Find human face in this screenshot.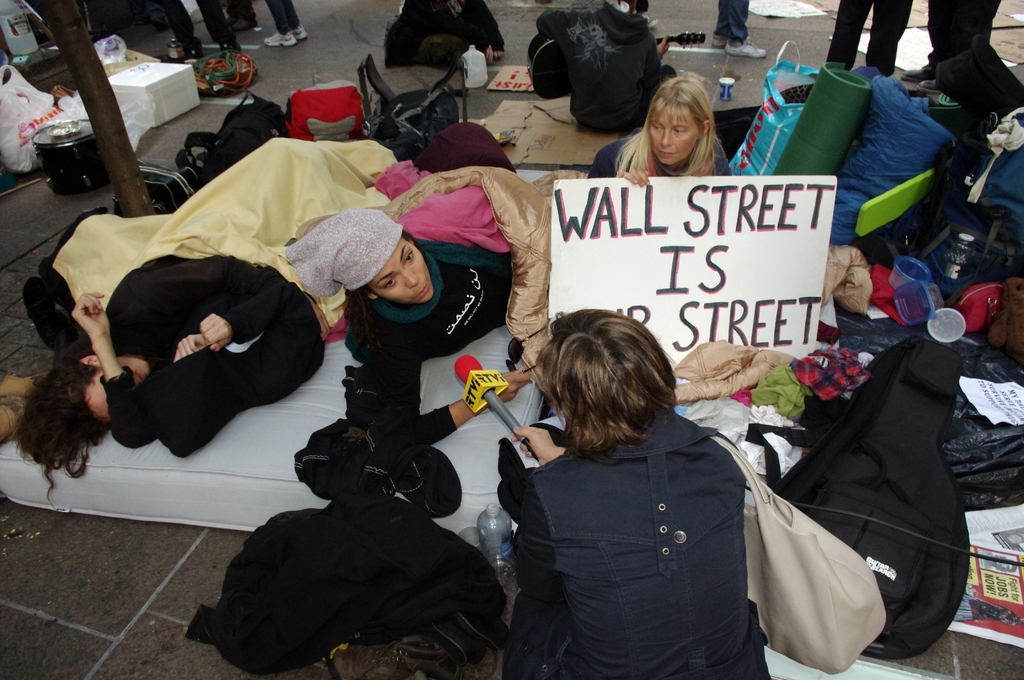
The bounding box for human face is (x1=84, y1=360, x2=148, y2=412).
